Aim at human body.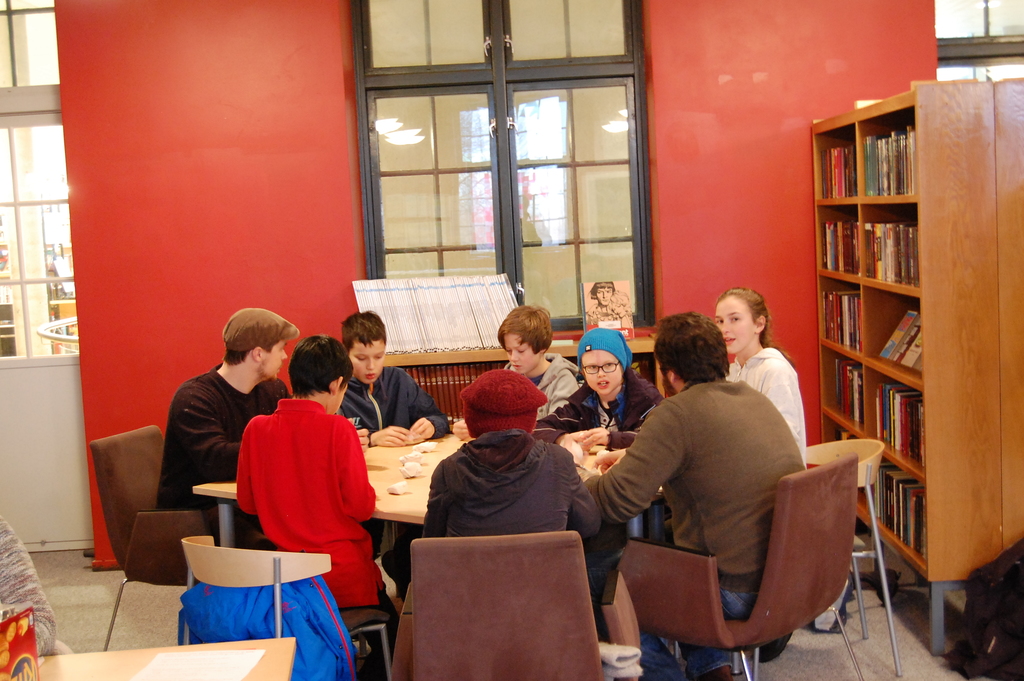
Aimed at [336,364,454,446].
